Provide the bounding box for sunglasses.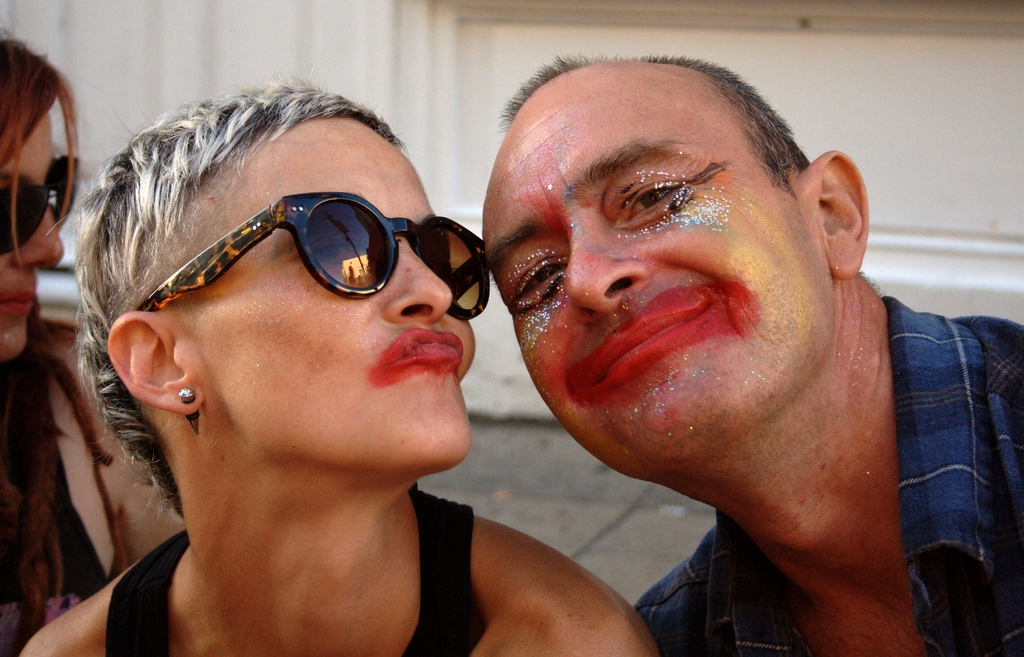
0/156/84/255.
